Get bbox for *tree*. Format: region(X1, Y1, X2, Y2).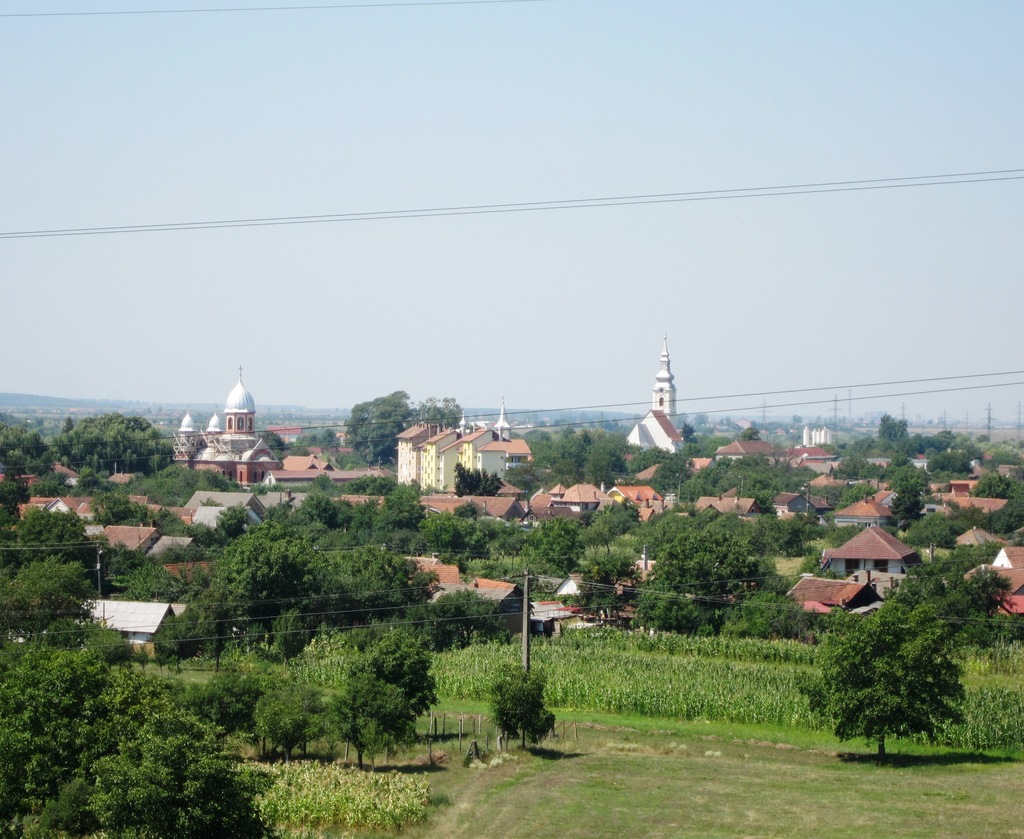
region(485, 664, 548, 753).
